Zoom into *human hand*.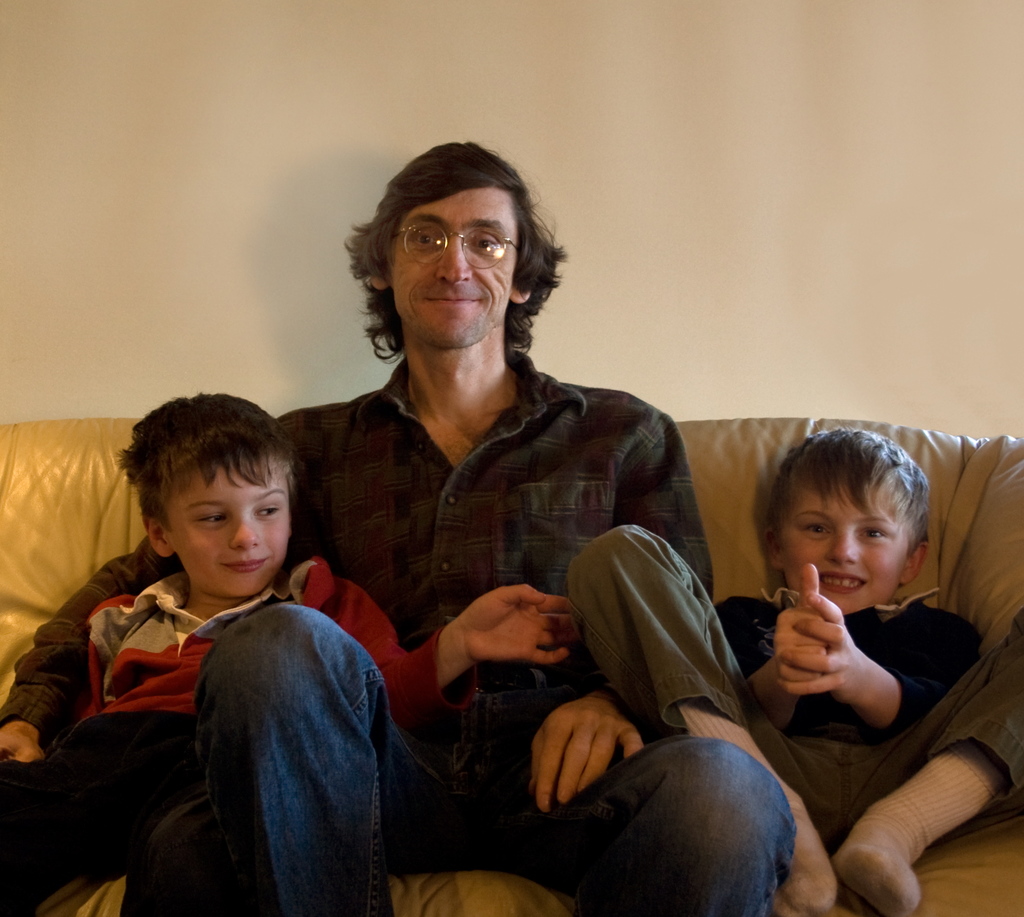
Zoom target: l=0, t=719, r=44, b=763.
